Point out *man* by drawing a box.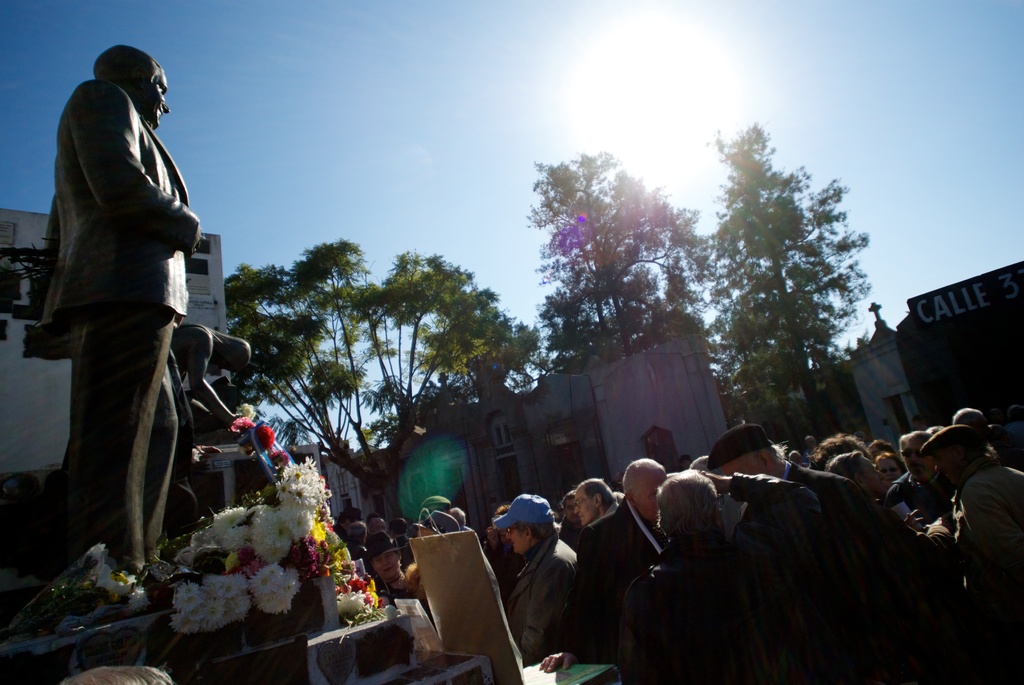
{"x1": 33, "y1": 0, "x2": 232, "y2": 590}.
